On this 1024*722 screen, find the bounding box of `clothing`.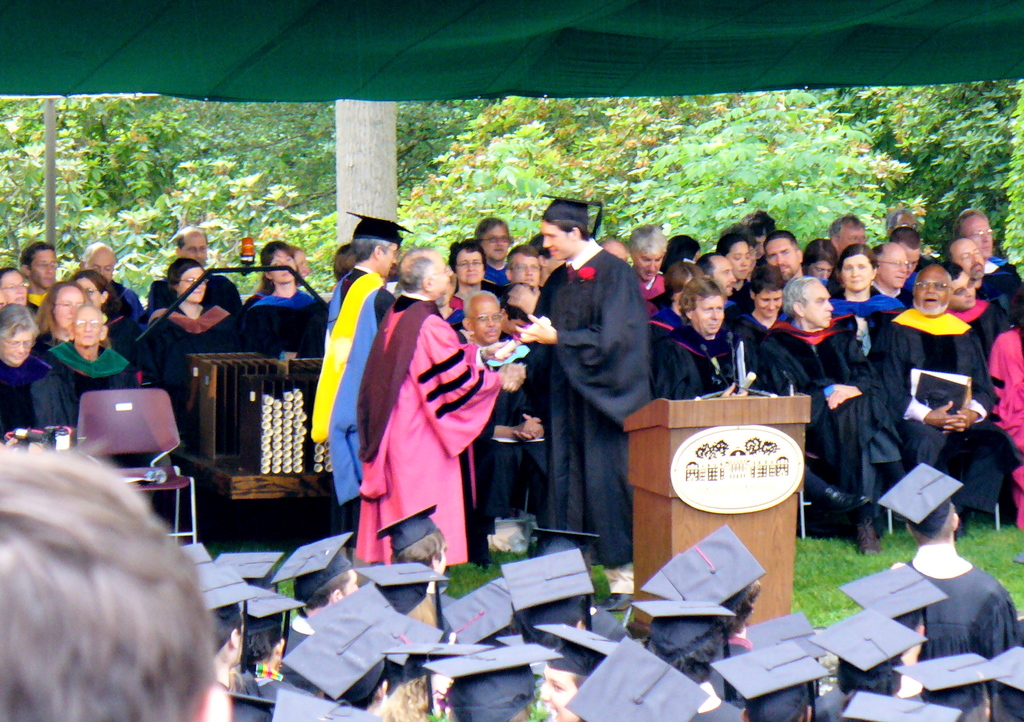
Bounding box: Rect(968, 260, 1011, 300).
